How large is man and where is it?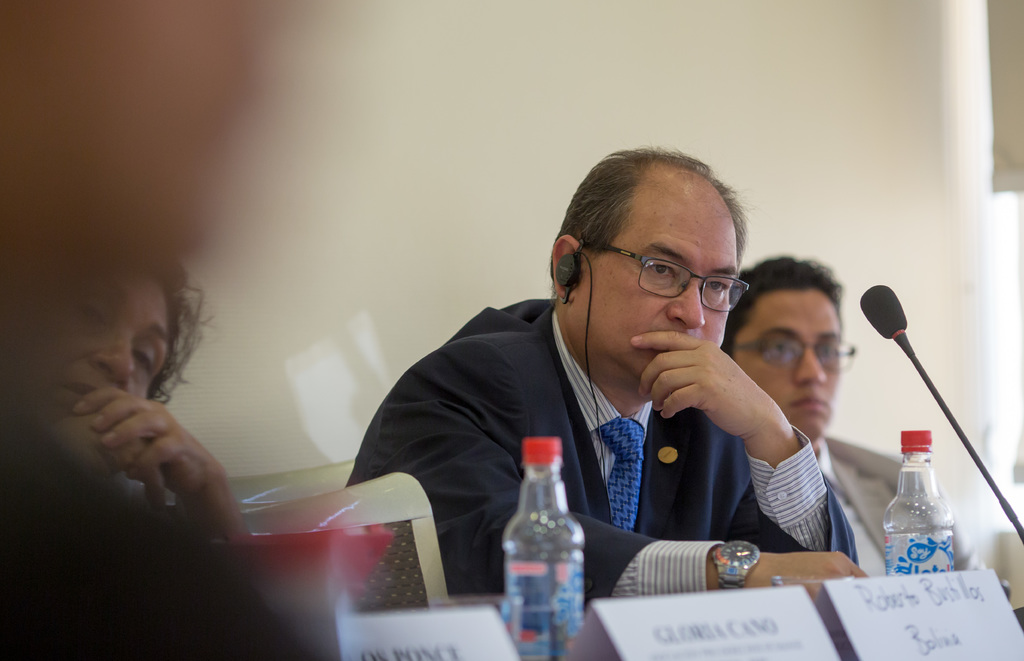
Bounding box: <bbox>340, 138, 860, 609</bbox>.
